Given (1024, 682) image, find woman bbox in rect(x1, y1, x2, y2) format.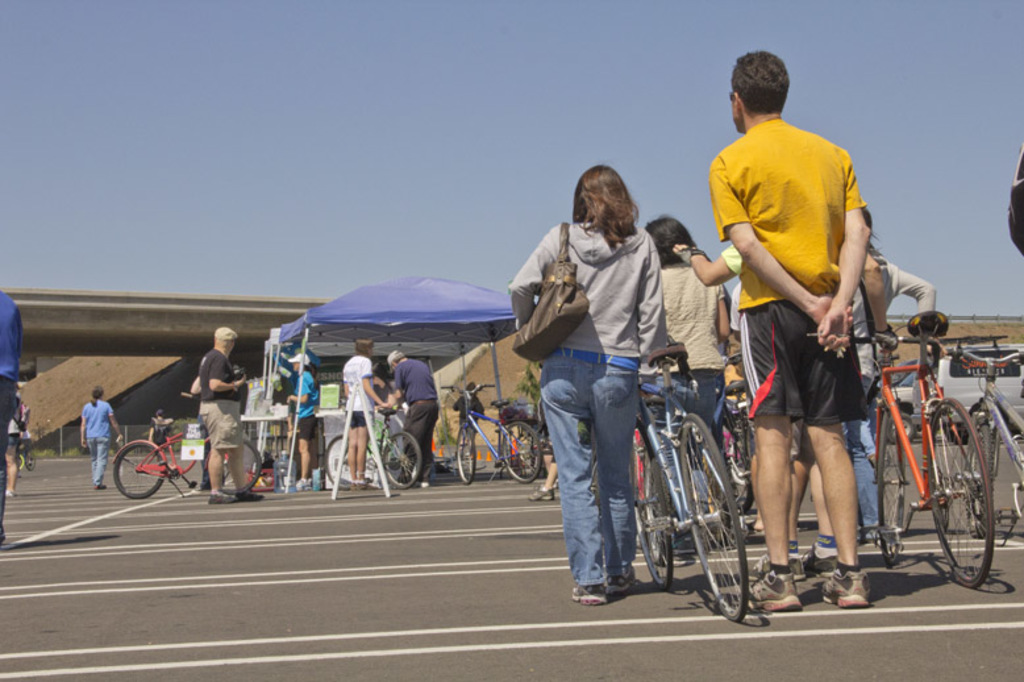
rect(282, 357, 321, 499).
